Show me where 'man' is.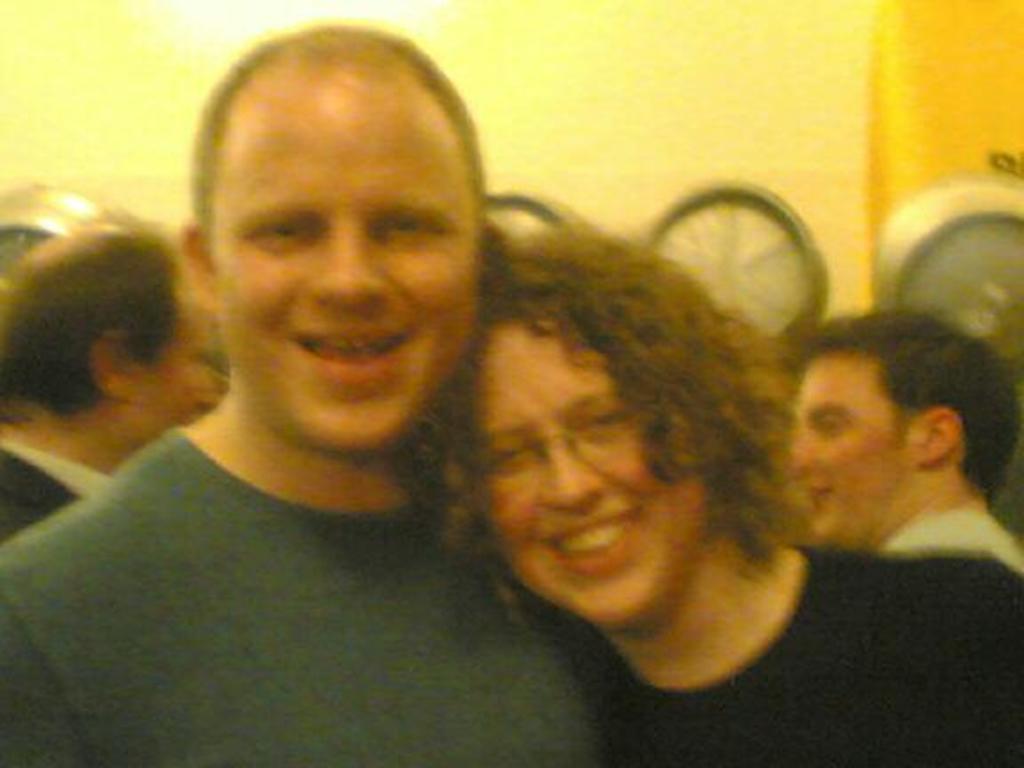
'man' is at locate(0, 208, 224, 553).
